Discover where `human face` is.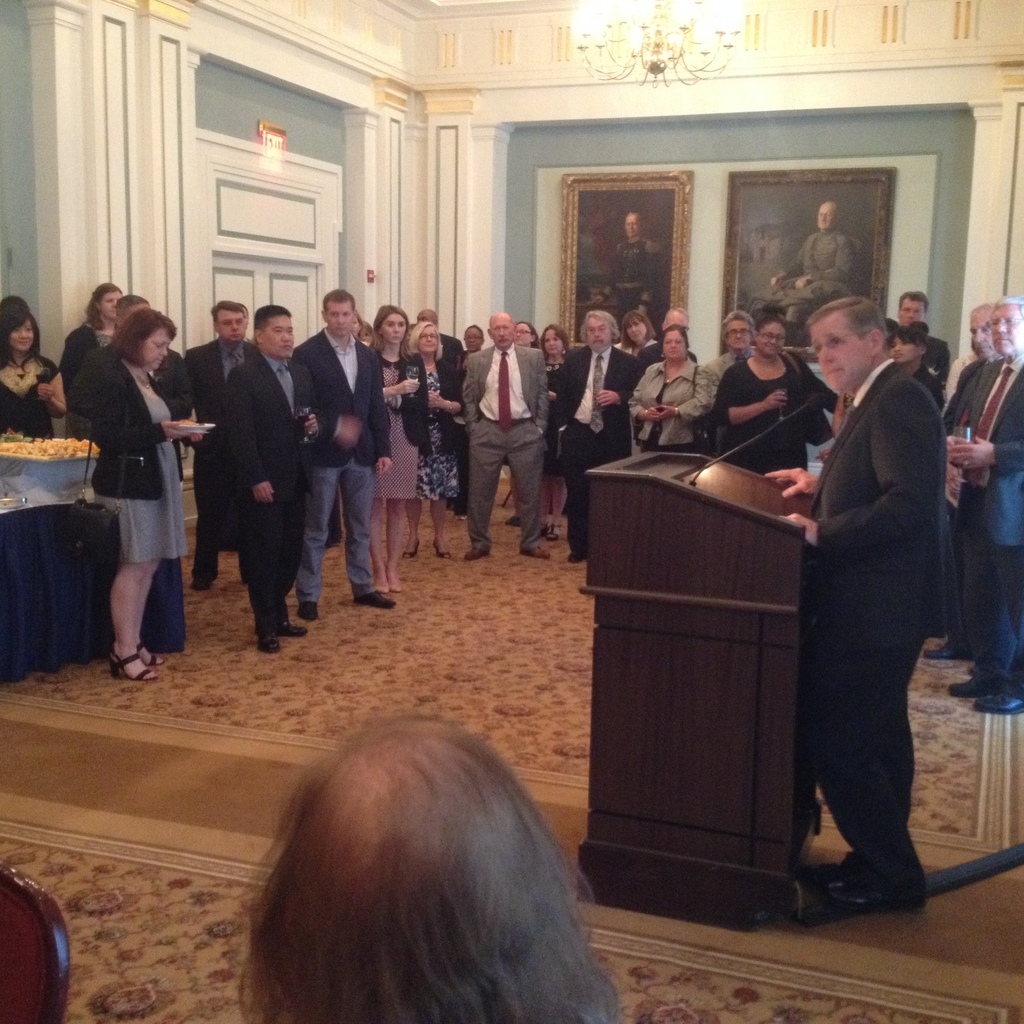
Discovered at Rect(463, 326, 486, 351).
